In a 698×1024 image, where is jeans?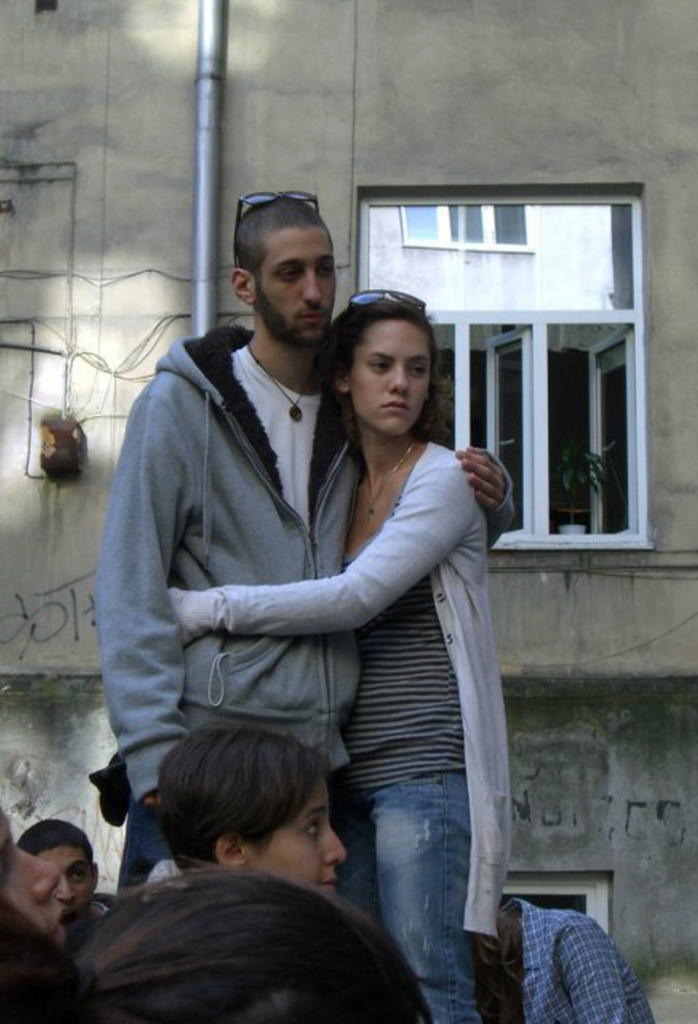
x1=92 y1=807 x2=163 y2=897.
